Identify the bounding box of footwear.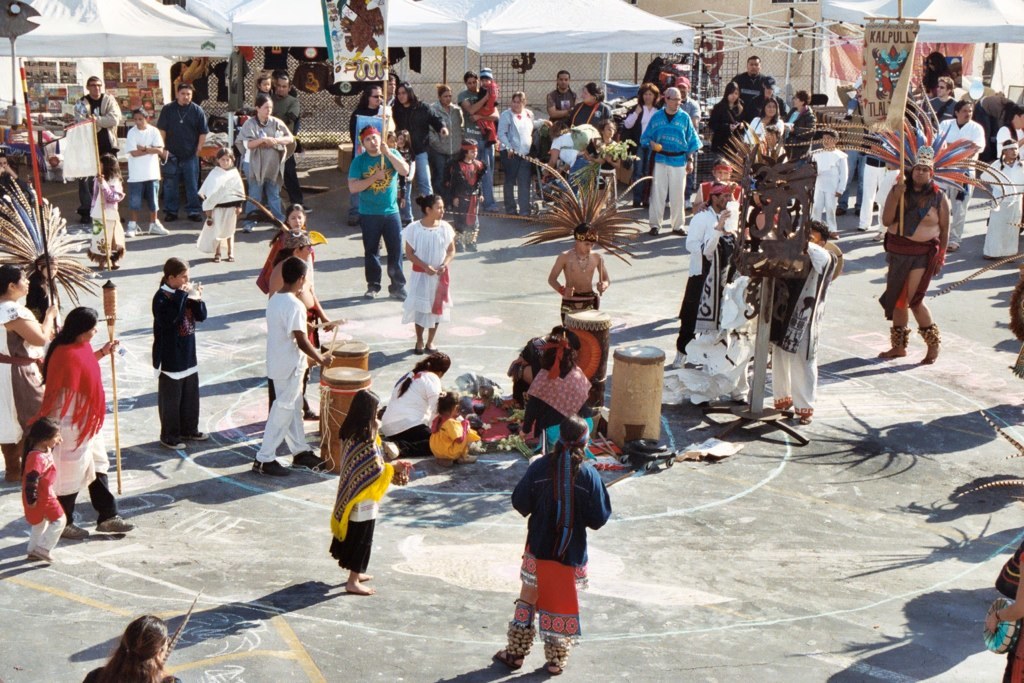
(left=797, top=412, right=812, bottom=425).
